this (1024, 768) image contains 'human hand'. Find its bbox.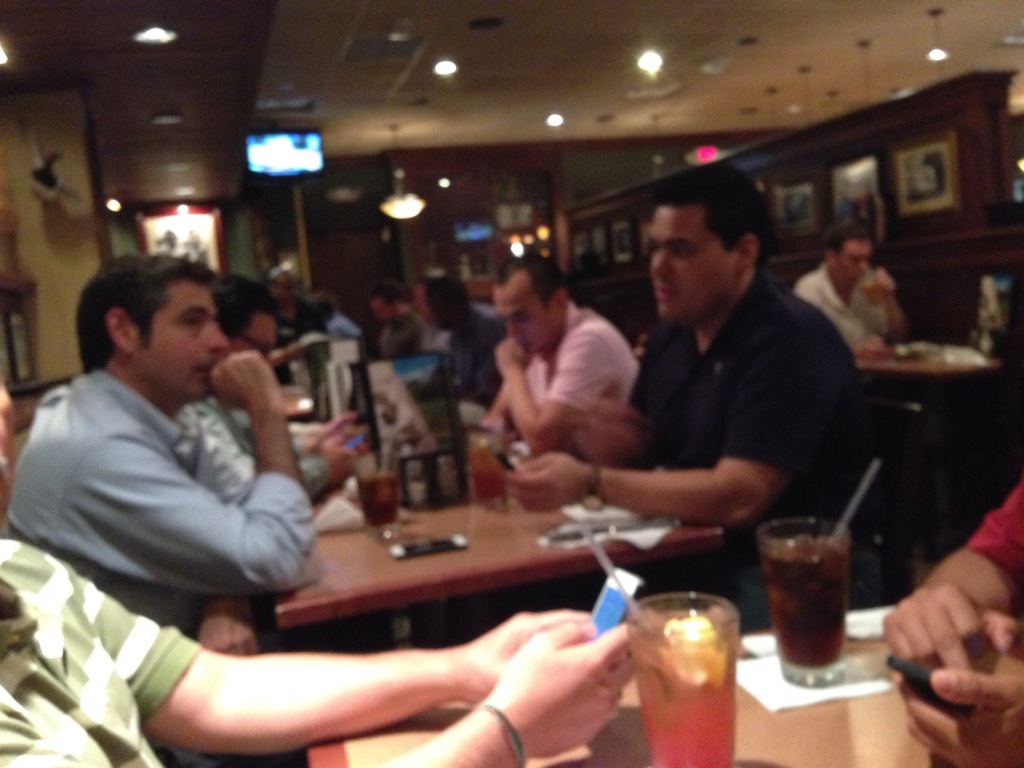
(199, 604, 261, 652).
